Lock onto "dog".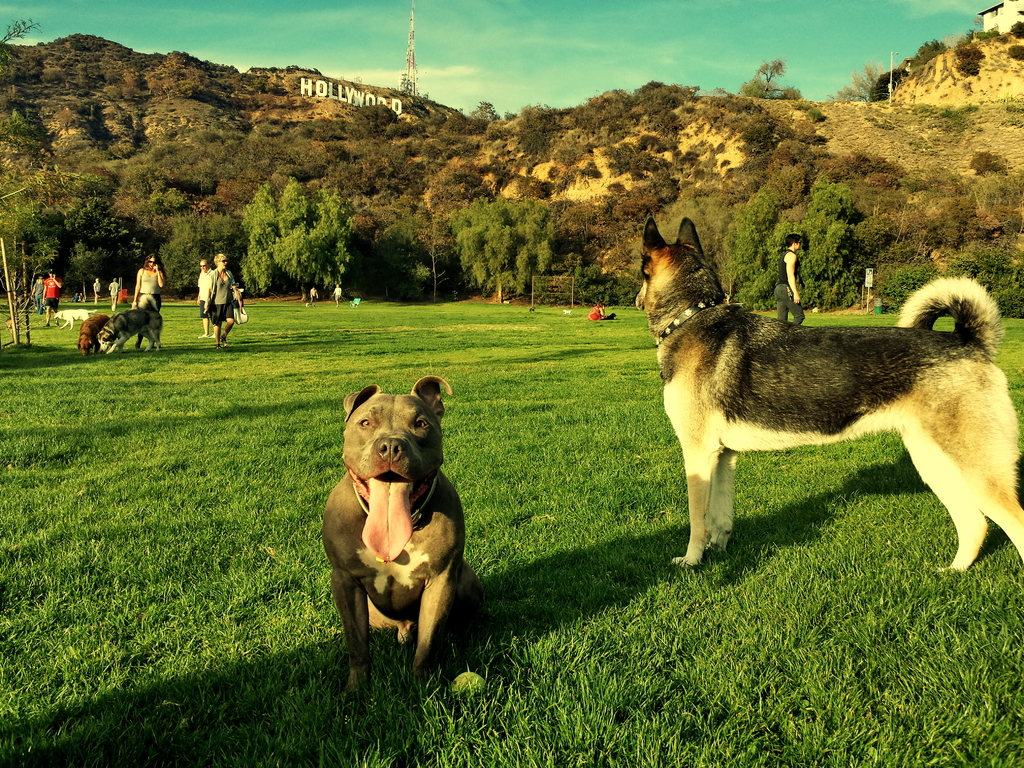
Locked: select_region(76, 312, 111, 356).
